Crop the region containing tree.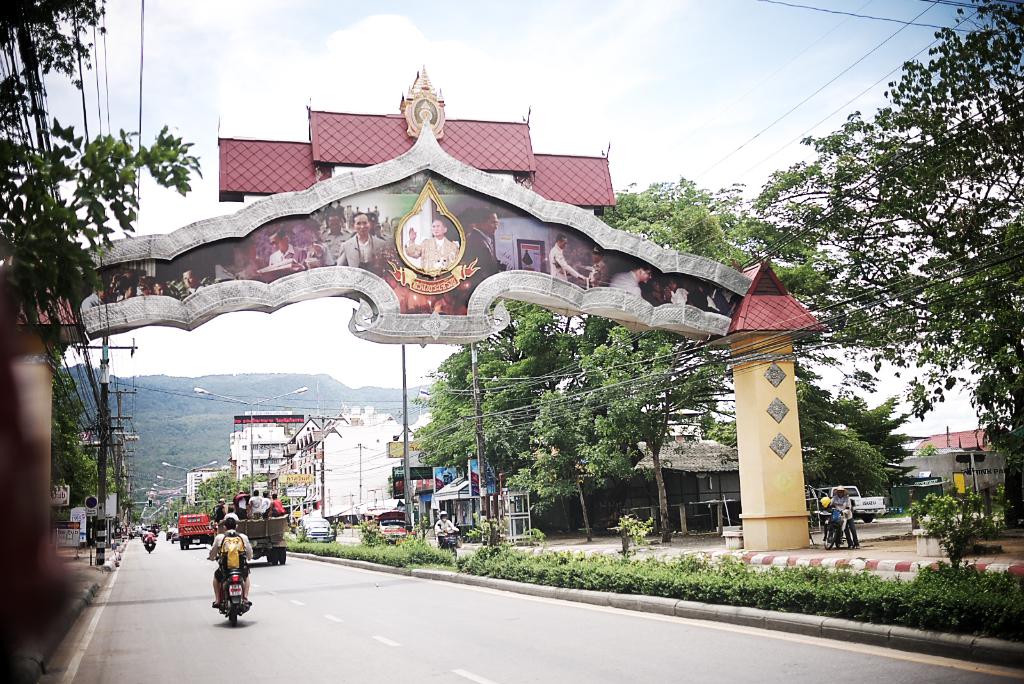
Crop region: pyautogui.locateOnScreen(144, 505, 195, 532).
